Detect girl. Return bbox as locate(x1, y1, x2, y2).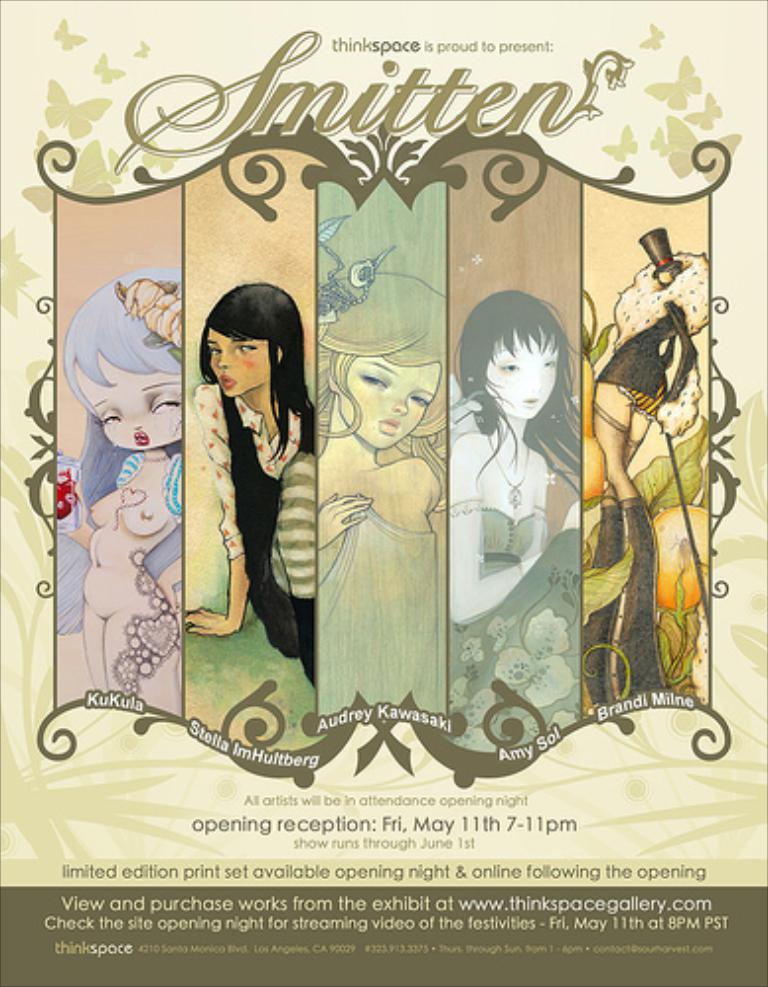
locate(320, 276, 442, 719).
